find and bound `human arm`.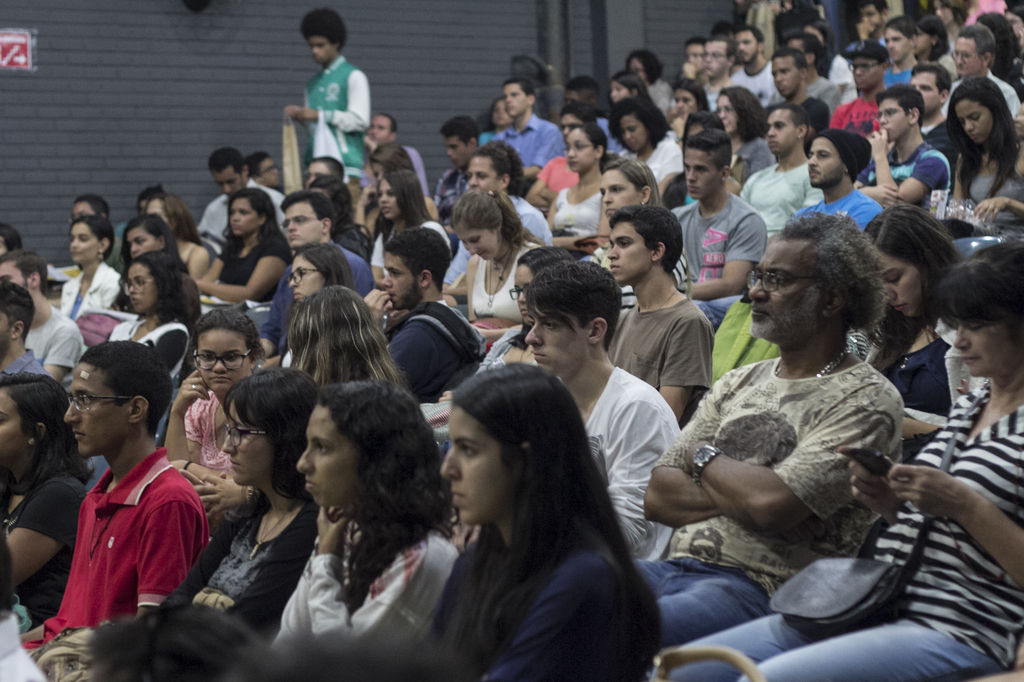
Bound: box=[887, 456, 1023, 592].
